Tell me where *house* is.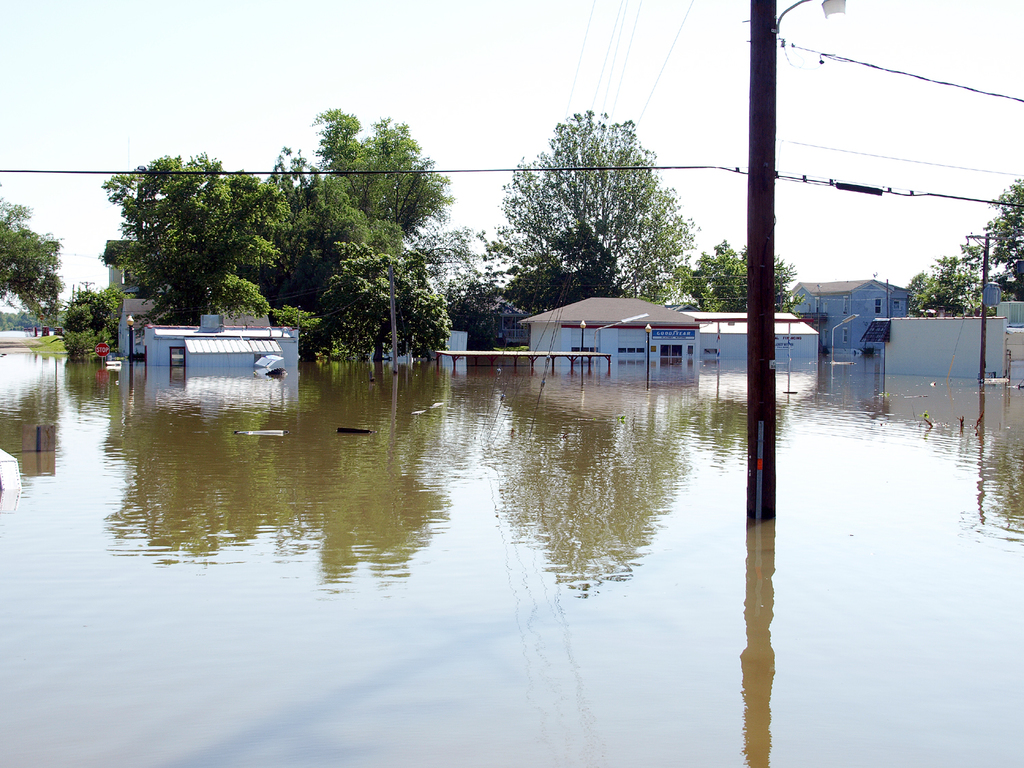
*house* is at detection(103, 240, 141, 291).
